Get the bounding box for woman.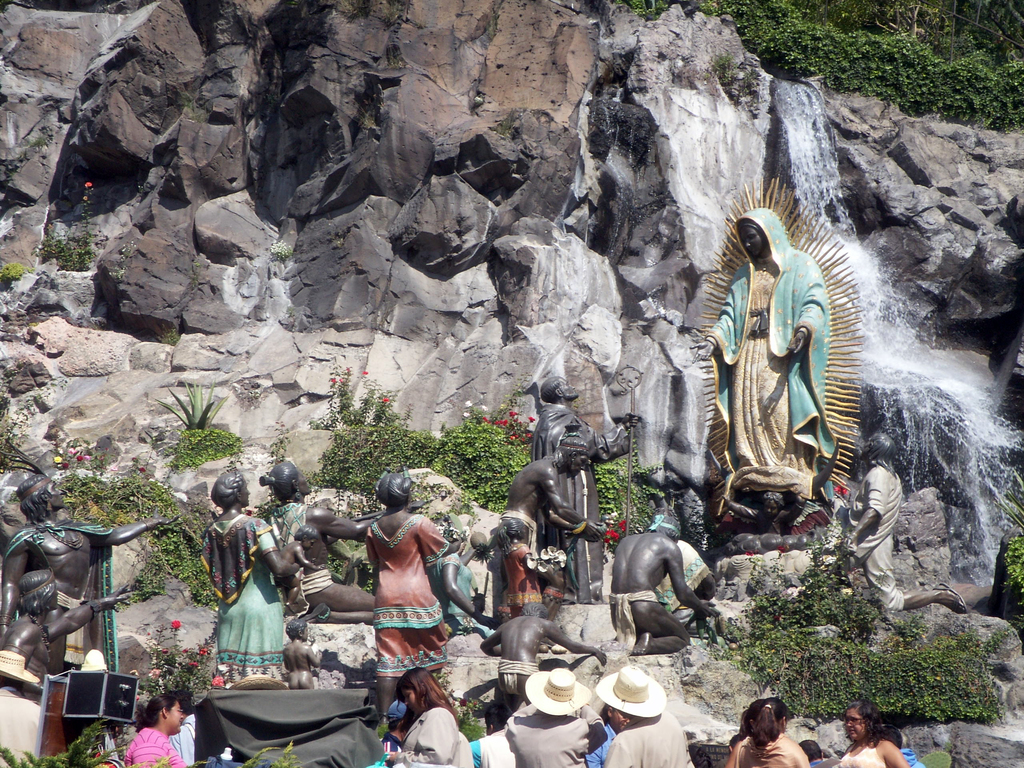
bbox=(836, 698, 909, 767).
